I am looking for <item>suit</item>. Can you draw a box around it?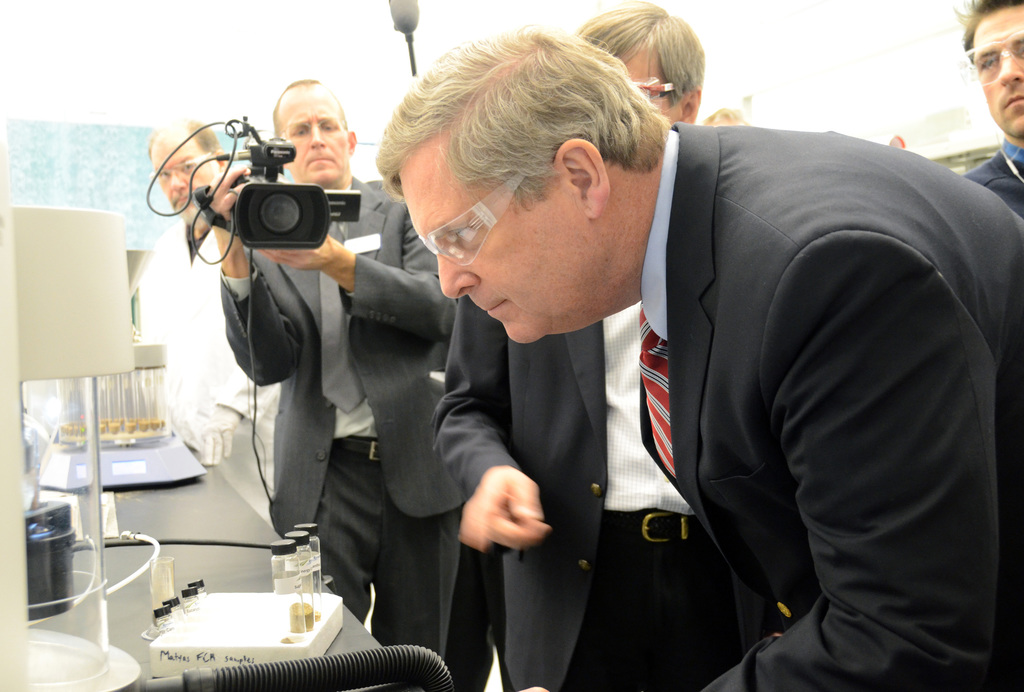
Sure, the bounding box is <box>428,297,728,691</box>.
